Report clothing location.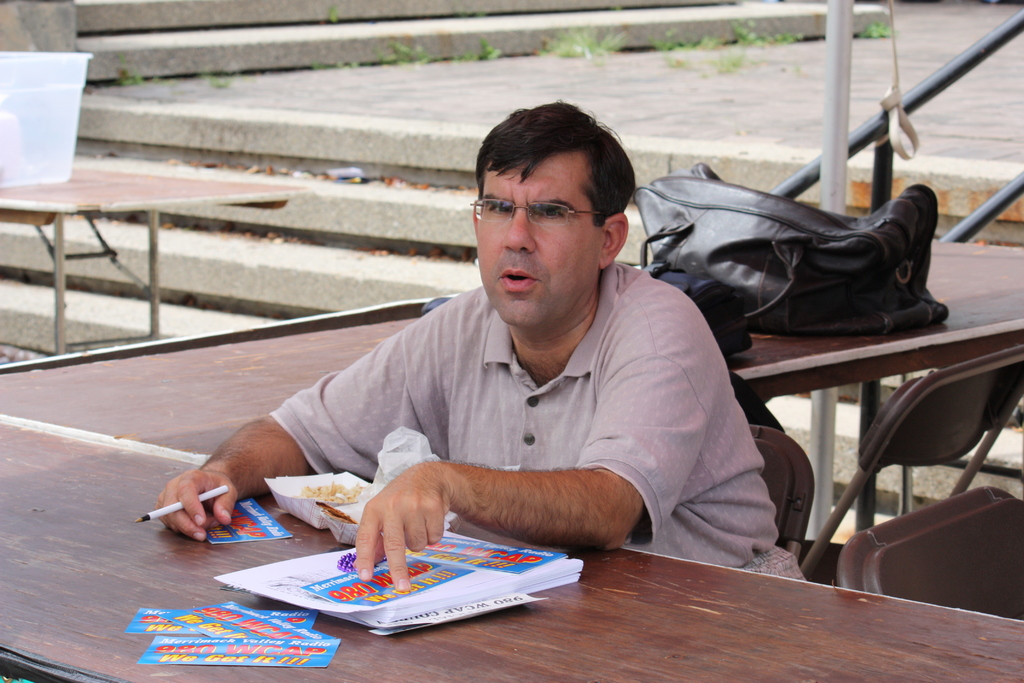
Report: locate(266, 260, 815, 585).
